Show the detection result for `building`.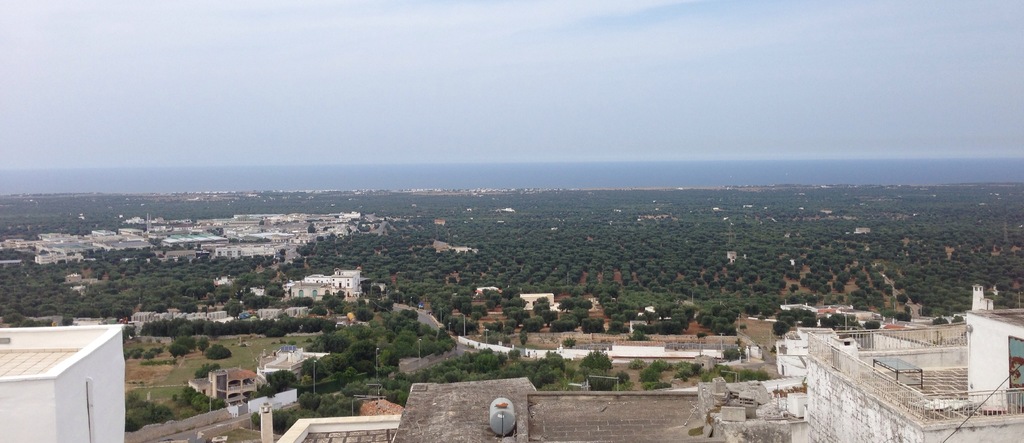
l=0, t=324, r=124, b=442.
